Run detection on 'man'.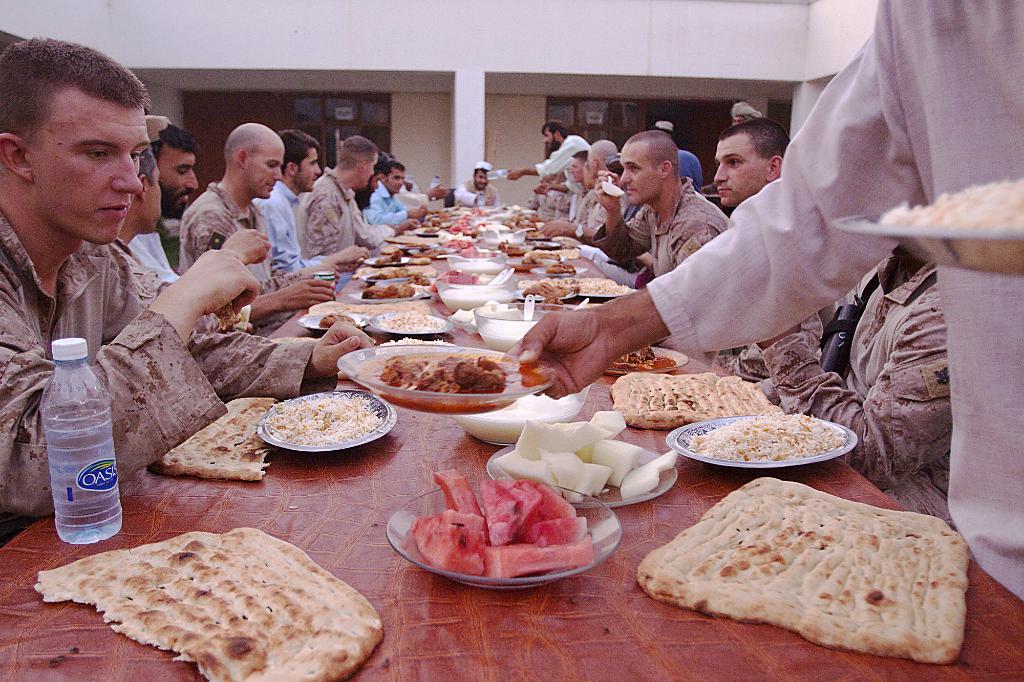
Result: x1=714 y1=120 x2=792 y2=213.
